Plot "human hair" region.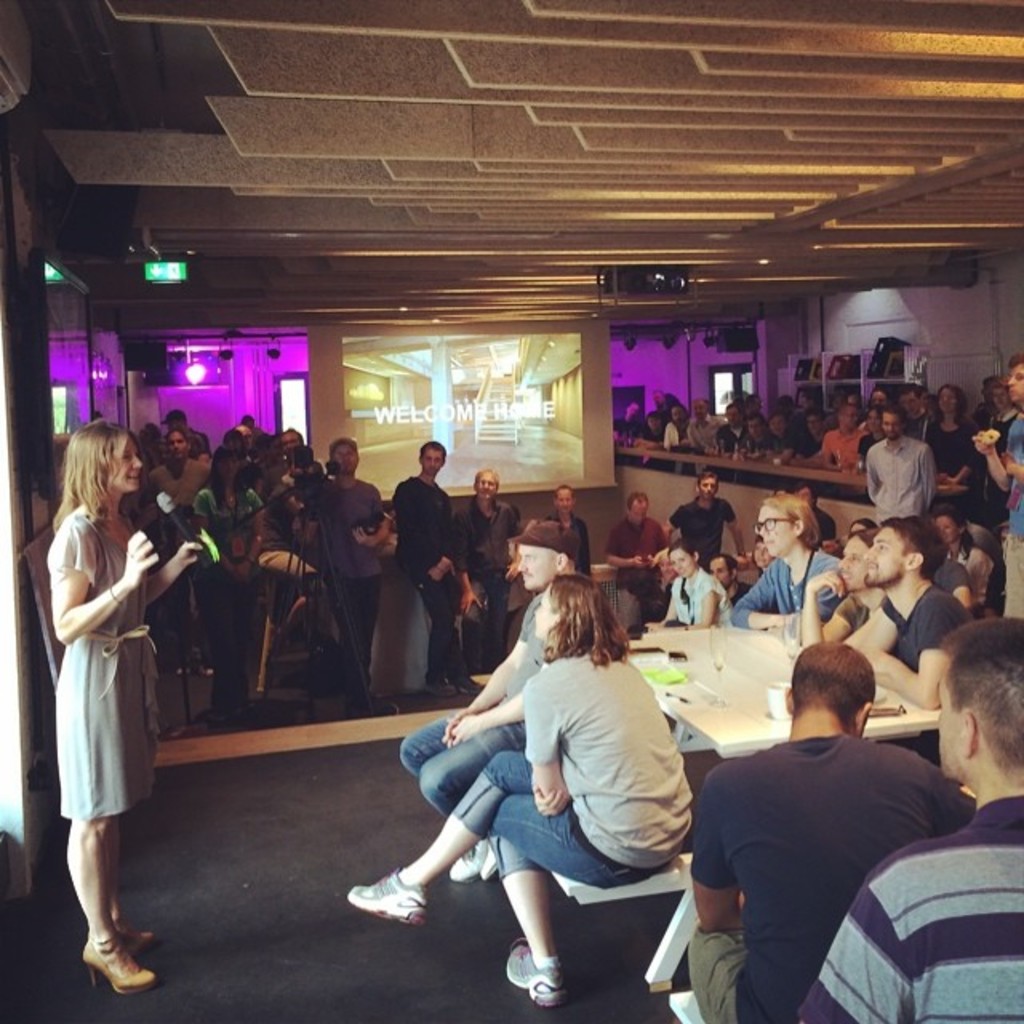
Plotted at [left=192, top=445, right=248, bottom=514].
